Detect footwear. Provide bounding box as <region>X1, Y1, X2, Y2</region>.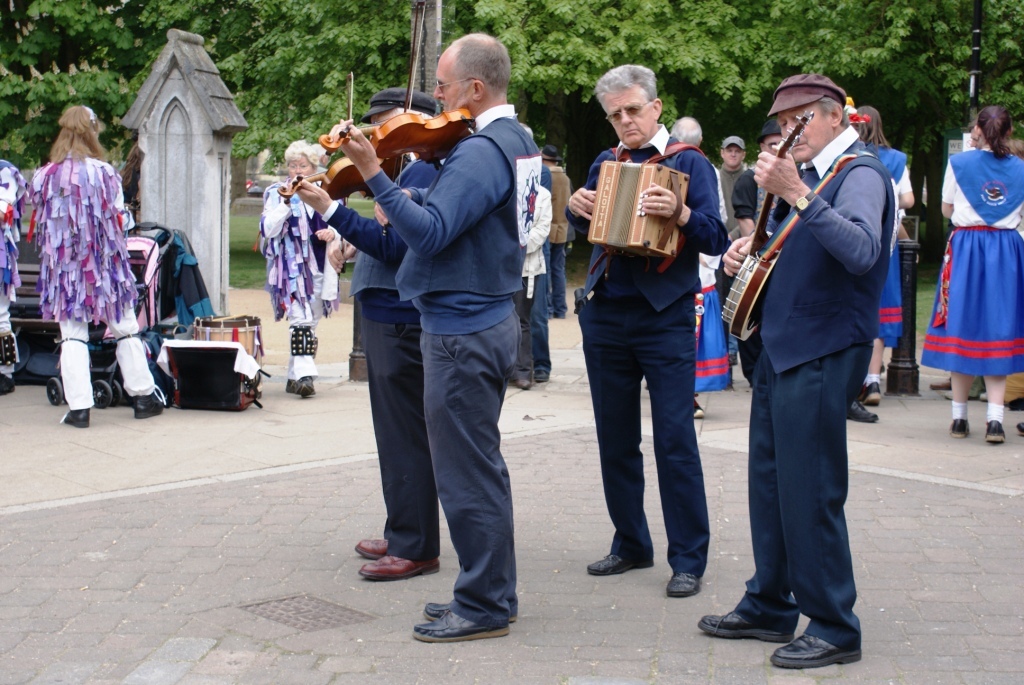
<region>355, 532, 389, 557</region>.
